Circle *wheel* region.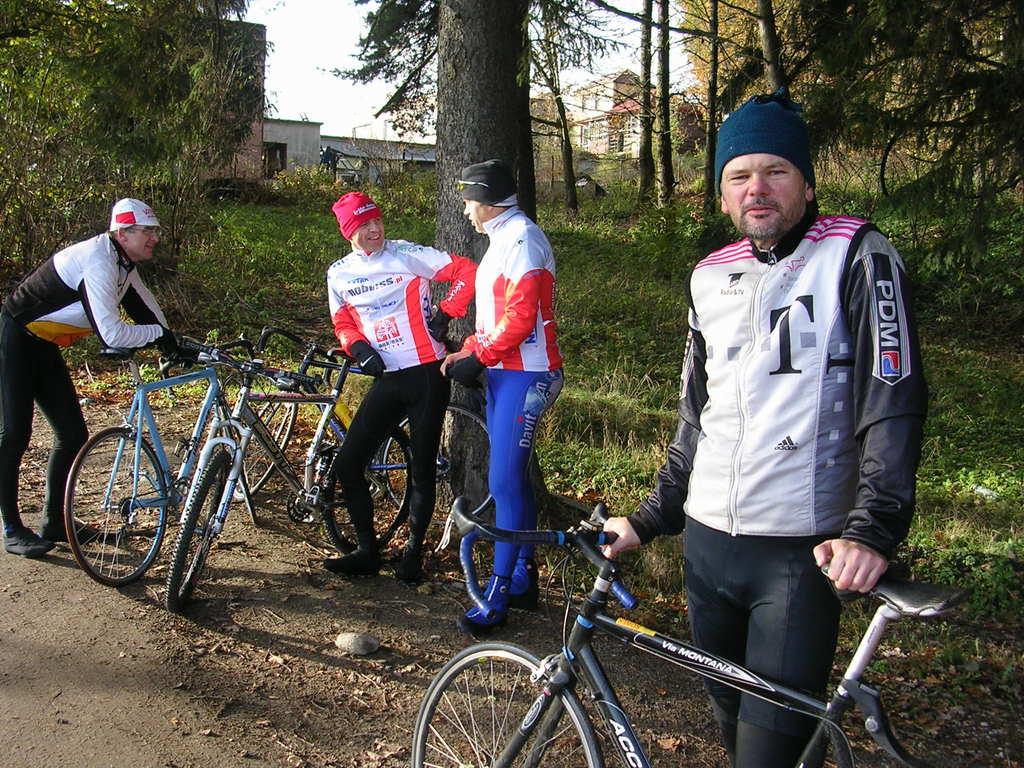
Region: {"left": 64, "top": 433, "right": 212, "bottom": 595}.
